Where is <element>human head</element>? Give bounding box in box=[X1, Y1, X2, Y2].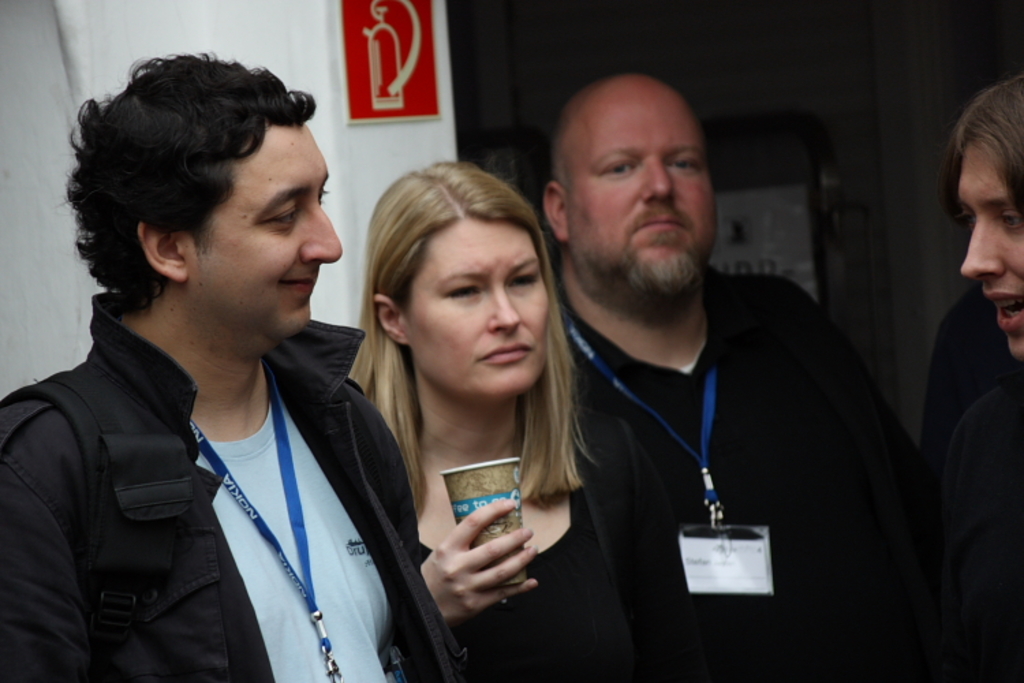
box=[86, 42, 330, 342].
